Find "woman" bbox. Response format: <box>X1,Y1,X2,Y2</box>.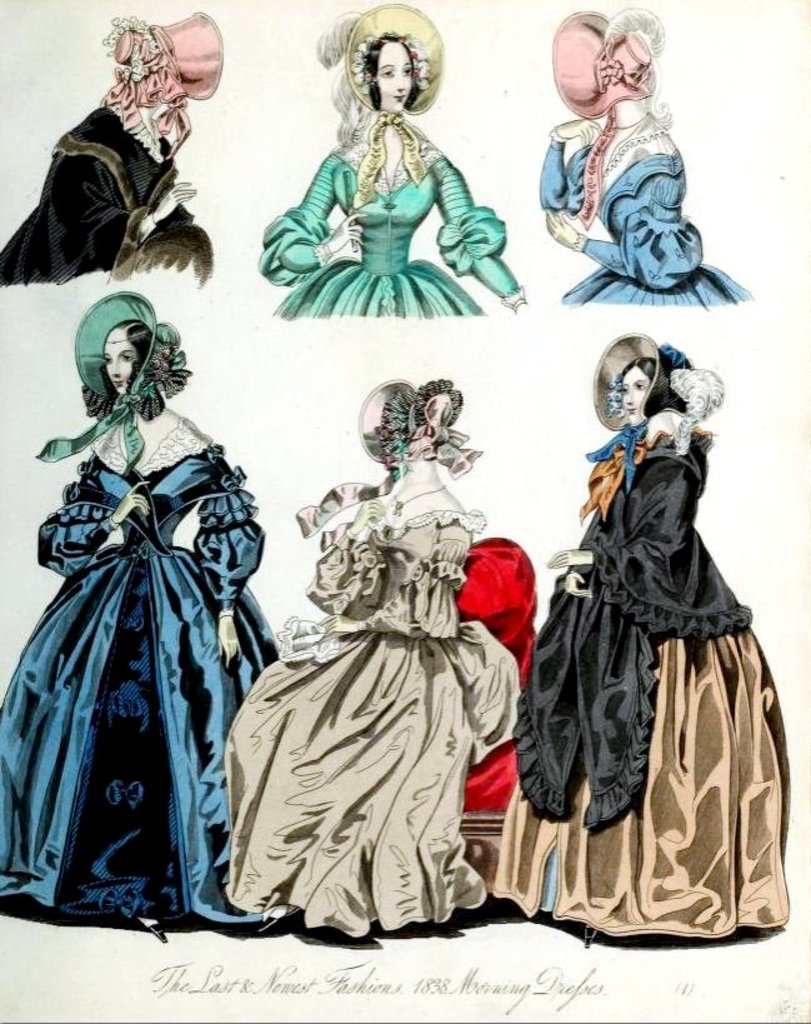
<box>535,10,749,305</box>.
